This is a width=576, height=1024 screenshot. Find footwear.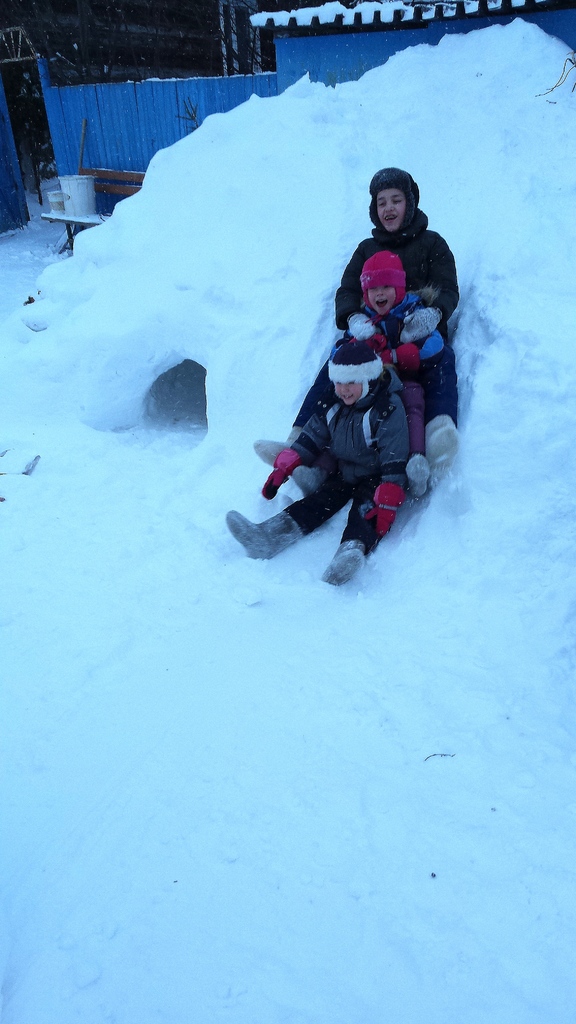
Bounding box: l=419, t=410, r=467, b=472.
